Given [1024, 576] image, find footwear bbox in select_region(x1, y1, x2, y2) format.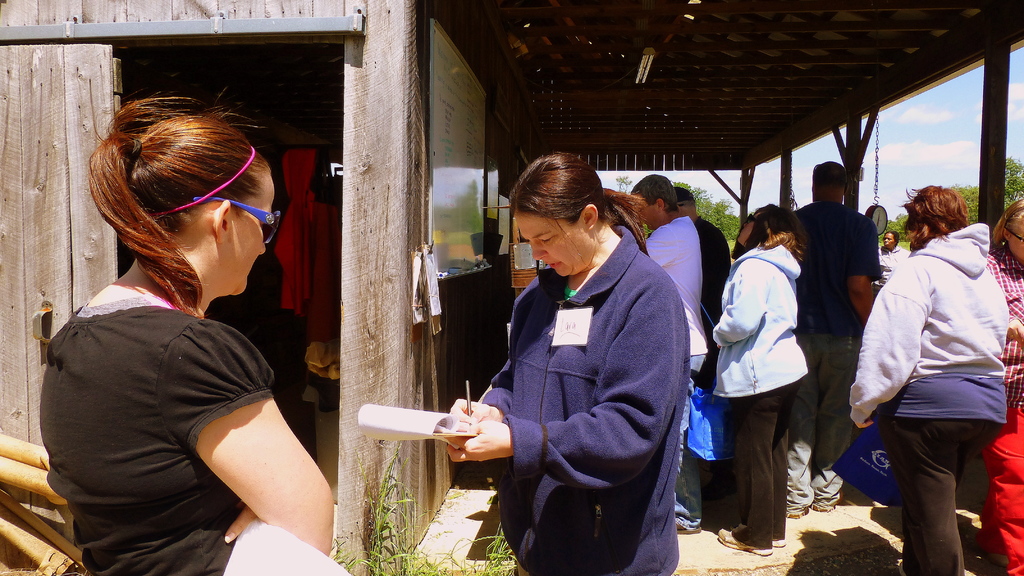
select_region(721, 527, 767, 558).
